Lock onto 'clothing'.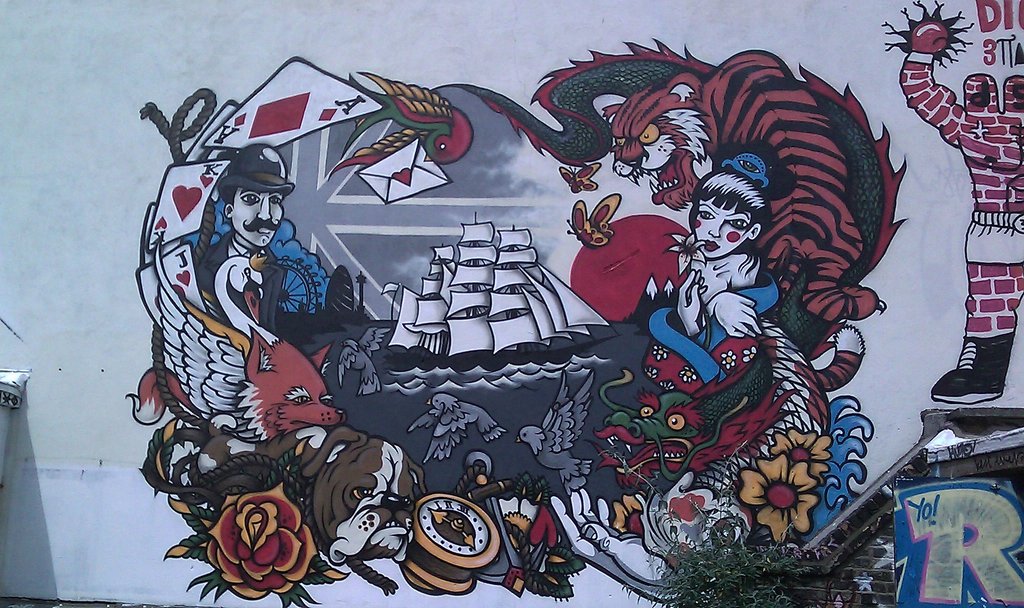
Locked: box(899, 51, 1023, 342).
